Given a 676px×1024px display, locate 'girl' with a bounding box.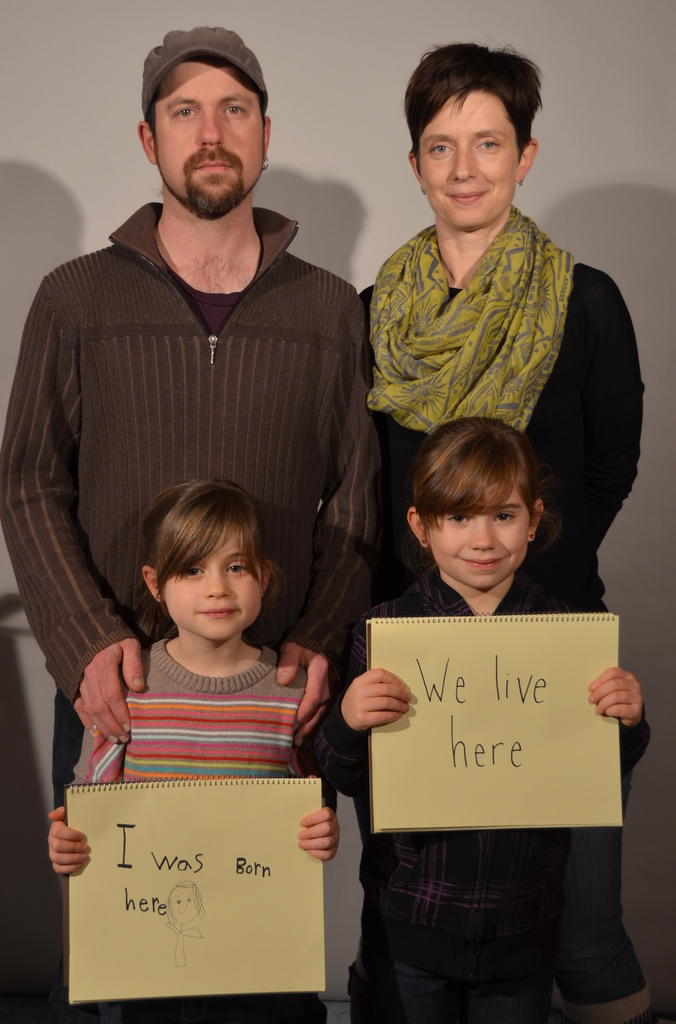
Located: 47,478,340,1023.
